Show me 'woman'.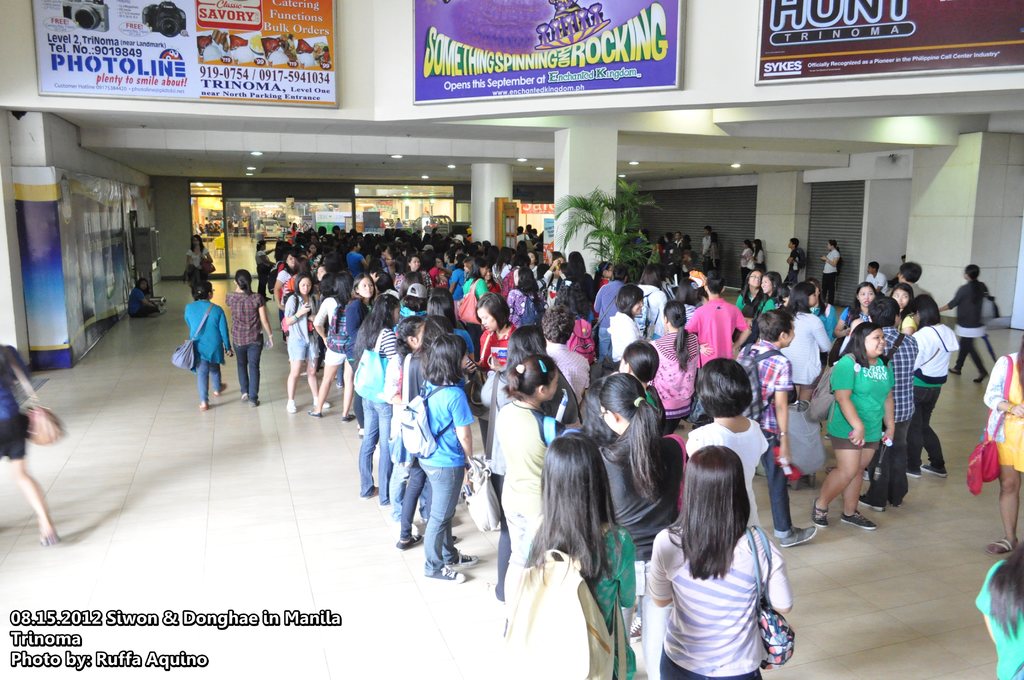
'woman' is here: 256, 238, 275, 303.
